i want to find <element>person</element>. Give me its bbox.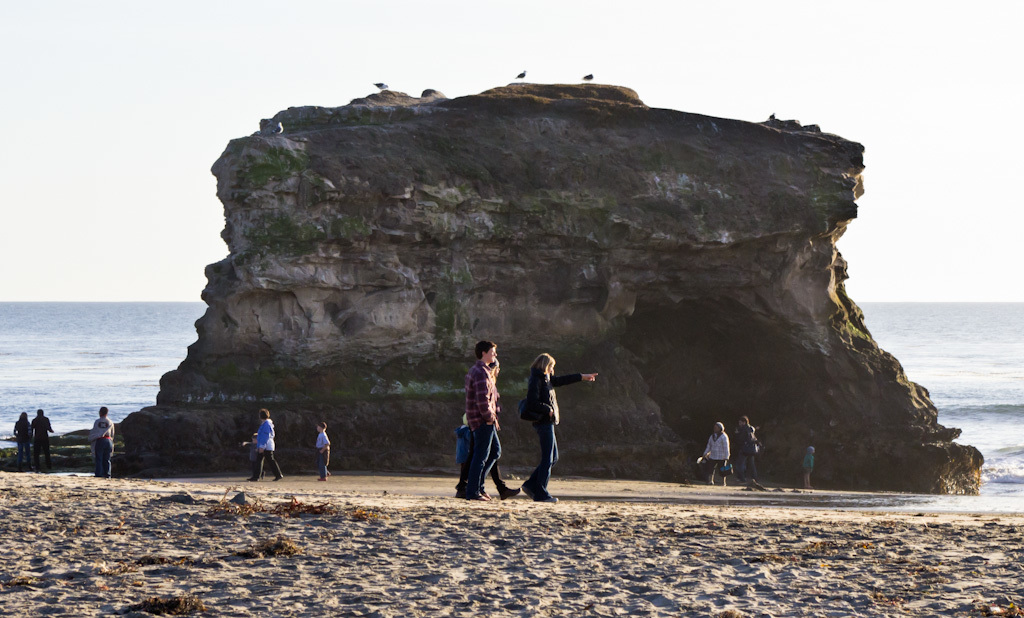
crop(36, 411, 52, 465).
